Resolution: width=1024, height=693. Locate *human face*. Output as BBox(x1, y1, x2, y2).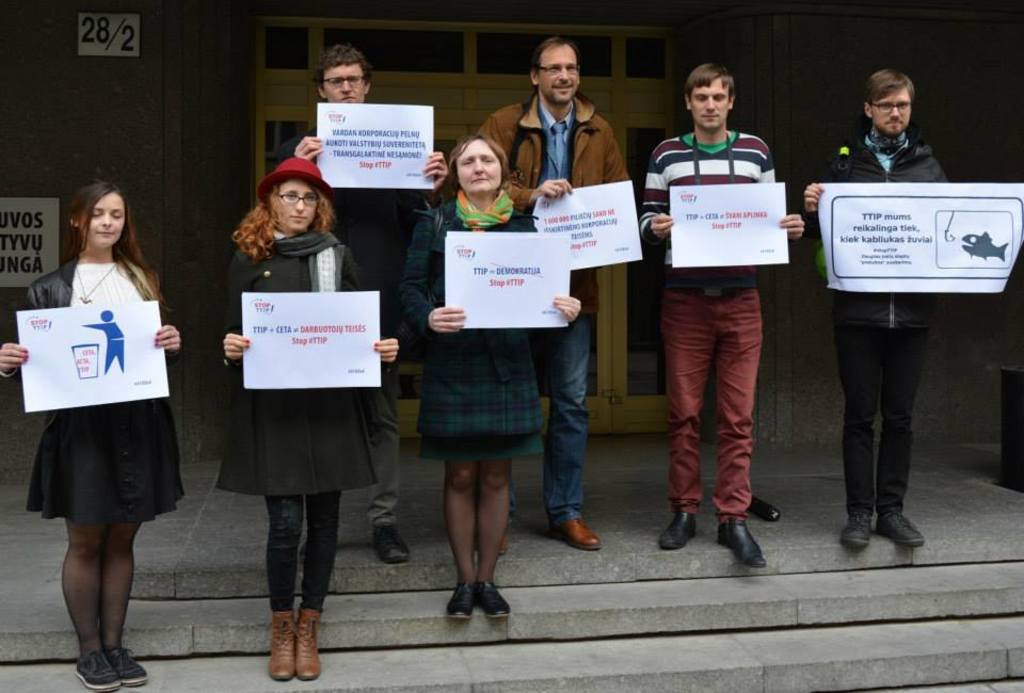
BBox(692, 75, 732, 128).
